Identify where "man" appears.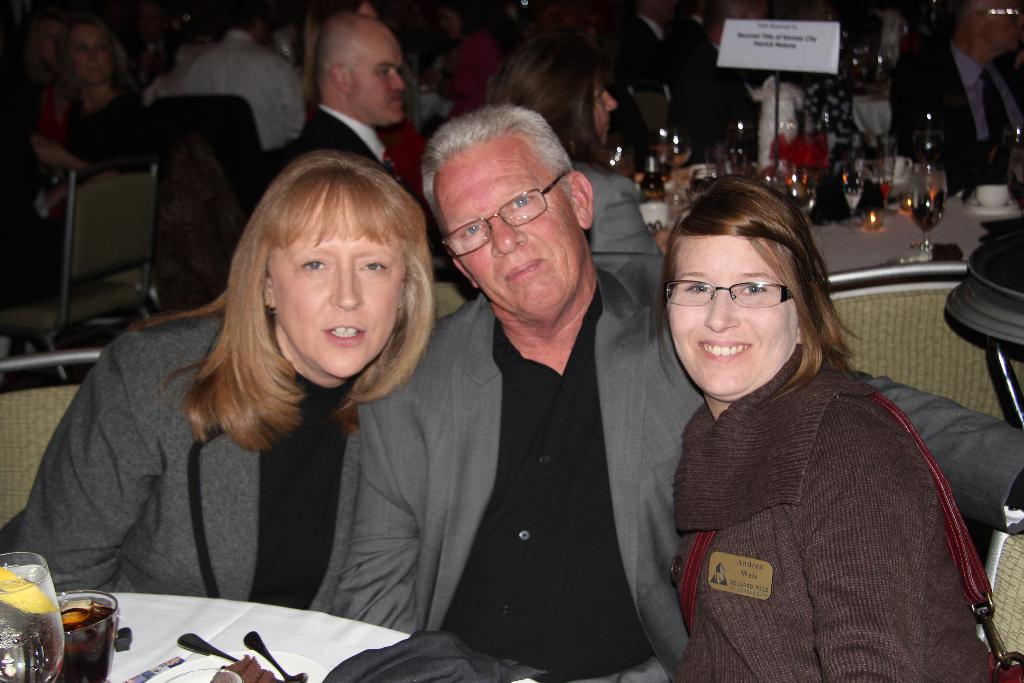
Appears at region(309, 104, 1023, 682).
